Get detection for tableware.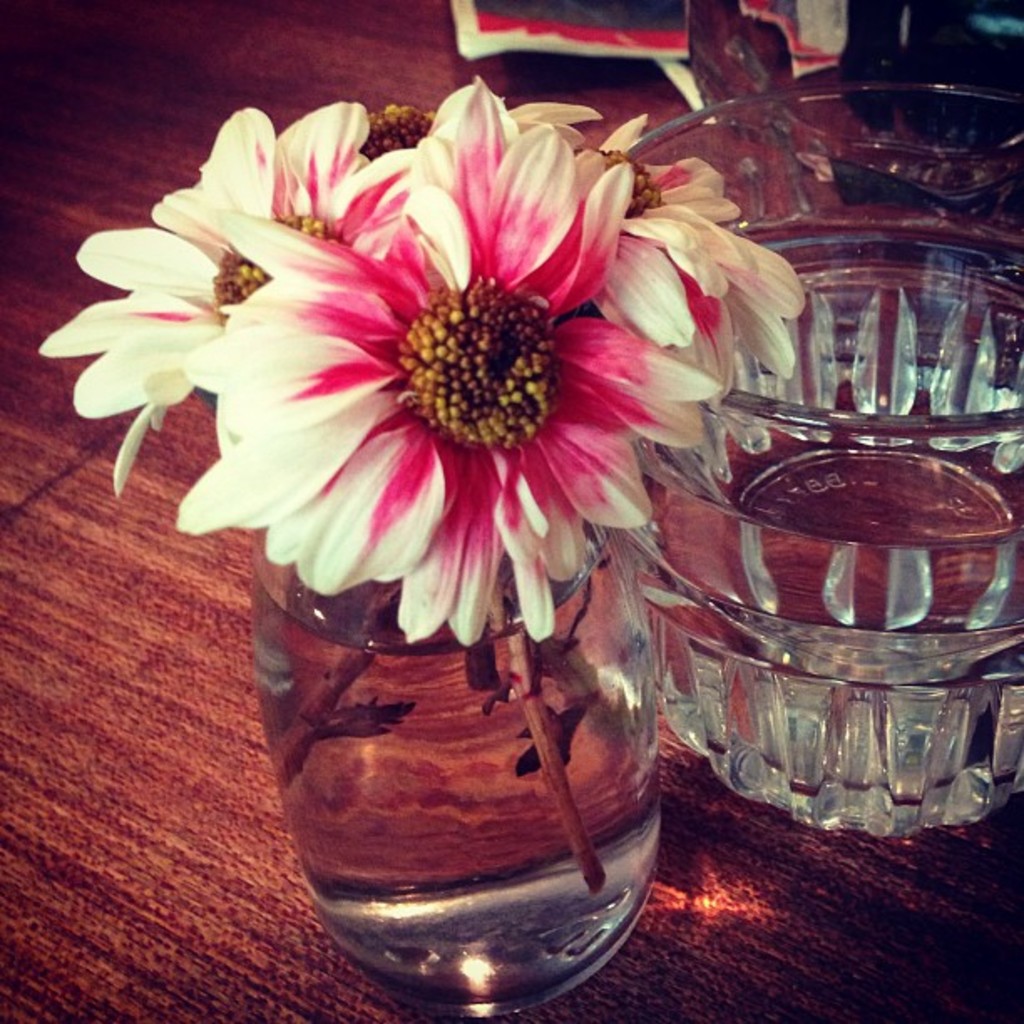
Detection: 233/492/674/1006.
